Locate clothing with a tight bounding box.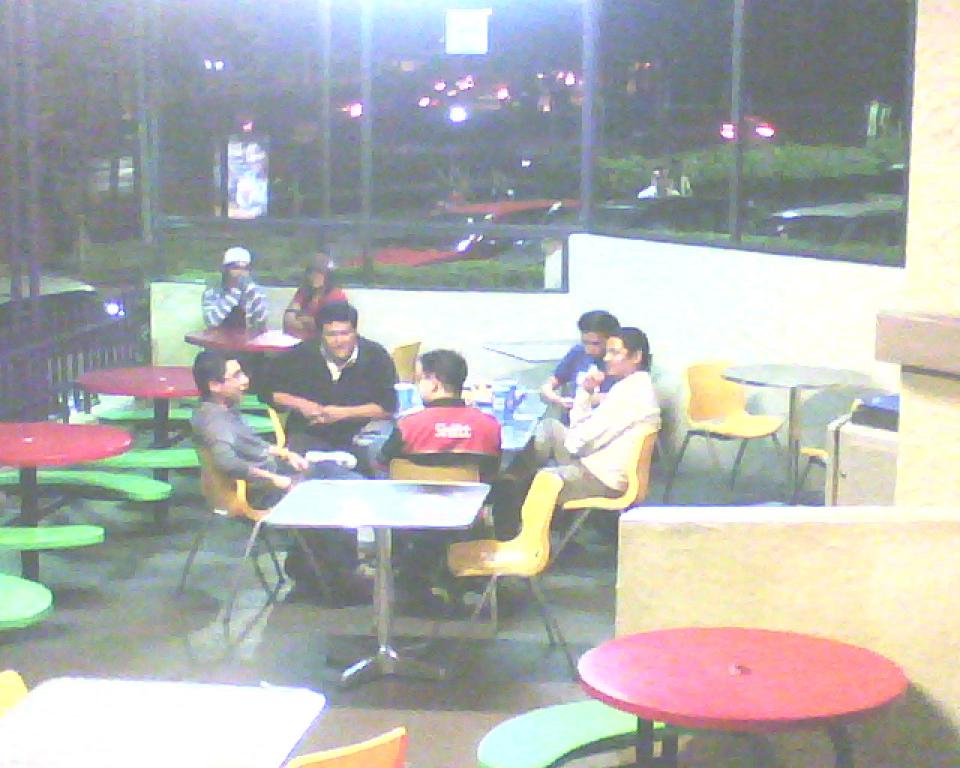
region(554, 343, 620, 421).
